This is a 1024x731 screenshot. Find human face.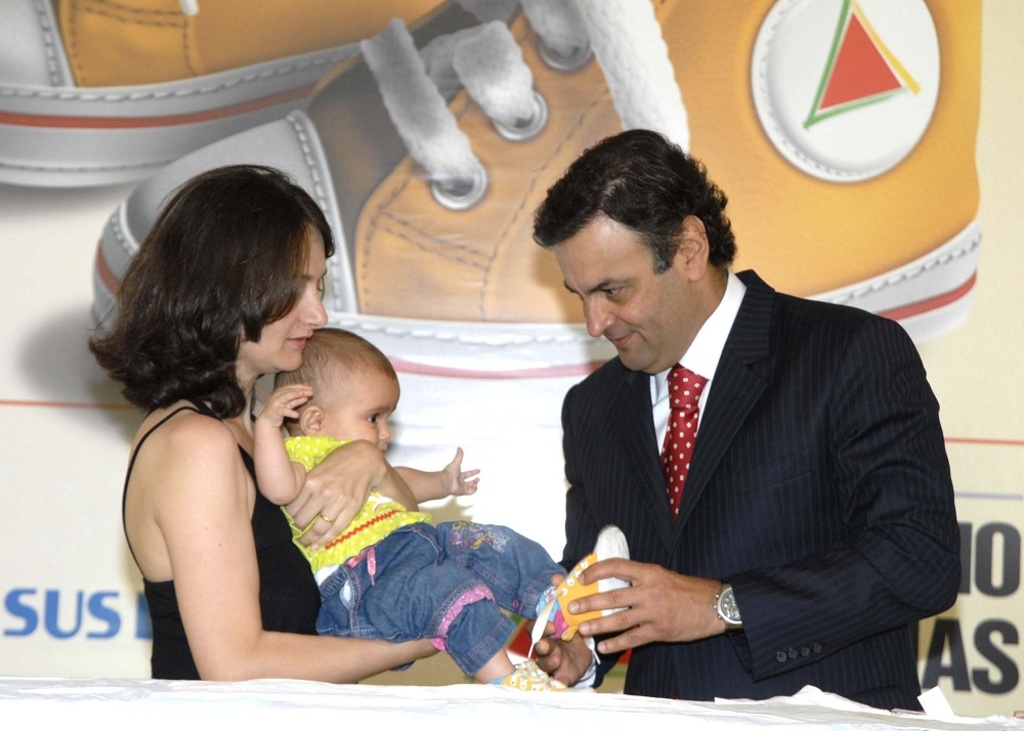
Bounding box: <box>328,378,398,450</box>.
